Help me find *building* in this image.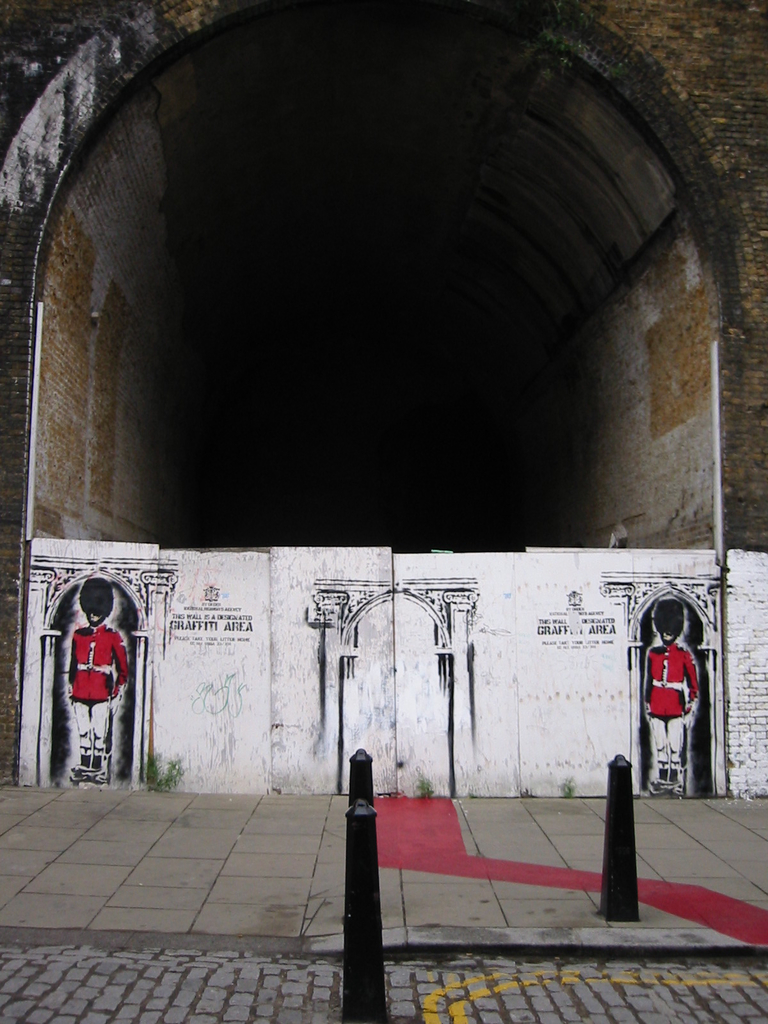
Found it: left=0, top=0, right=767, bottom=797.
